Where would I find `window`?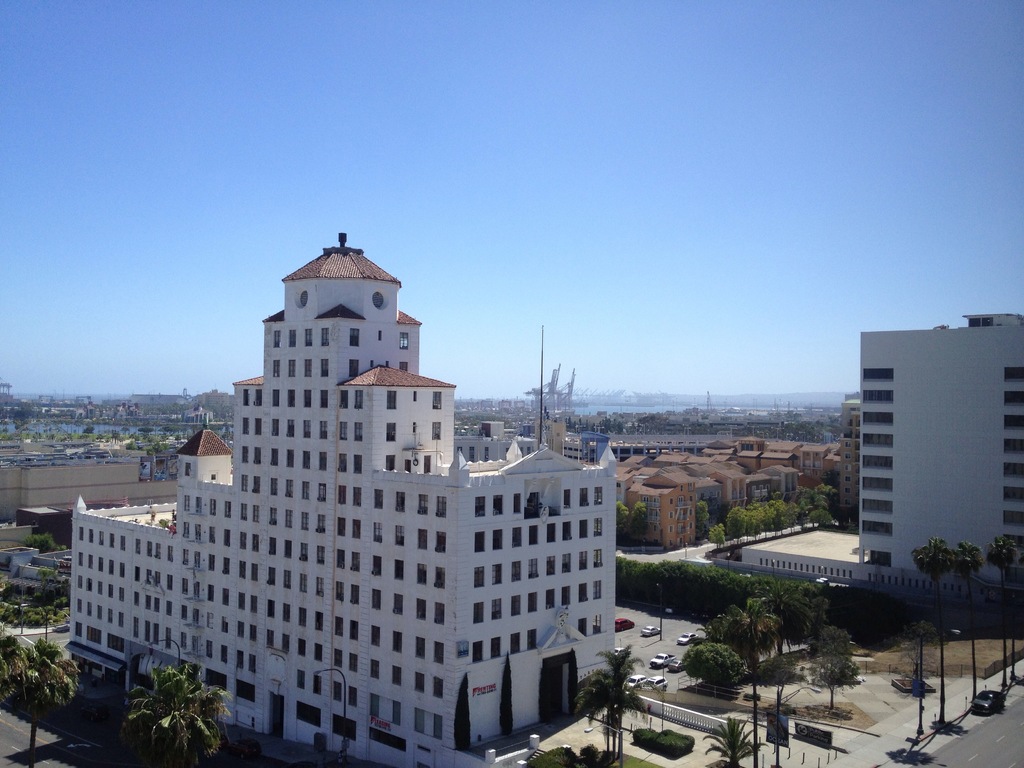
At box=[1004, 440, 1023, 452].
